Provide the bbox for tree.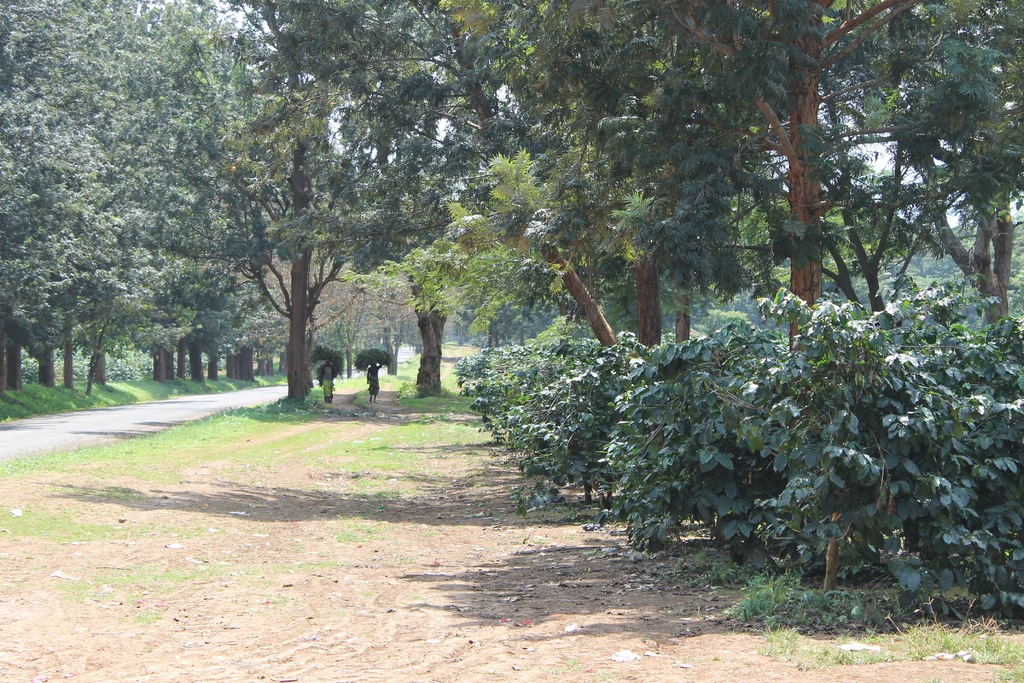
BBox(240, 0, 666, 370).
